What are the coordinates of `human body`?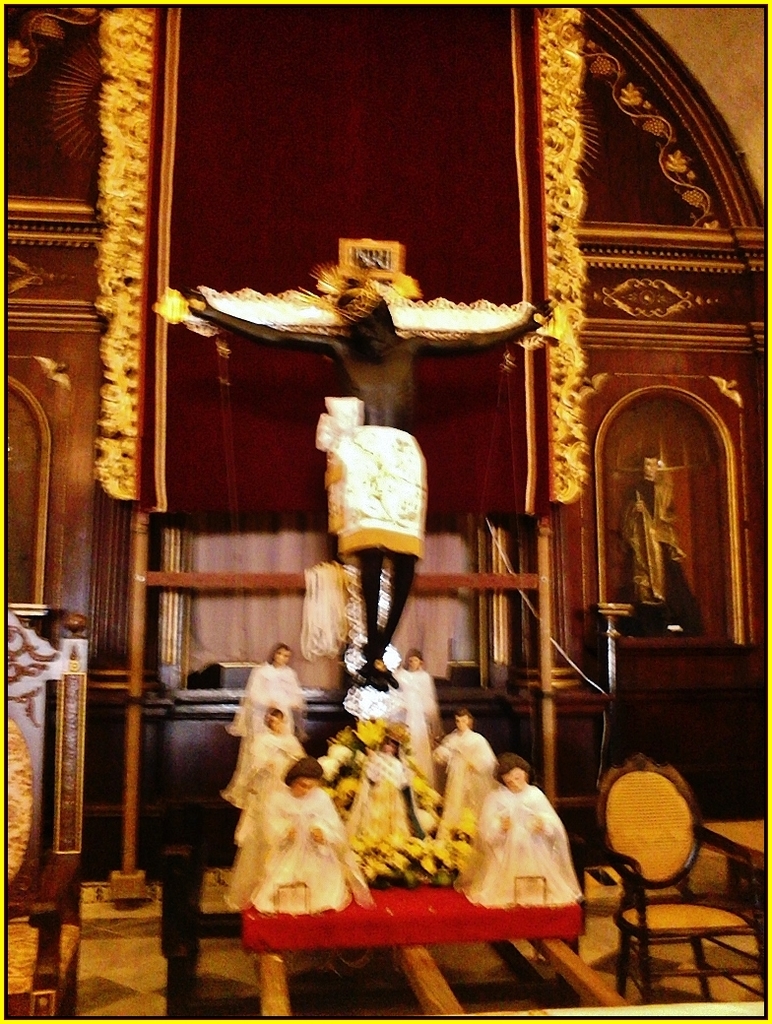
detection(455, 752, 595, 914).
